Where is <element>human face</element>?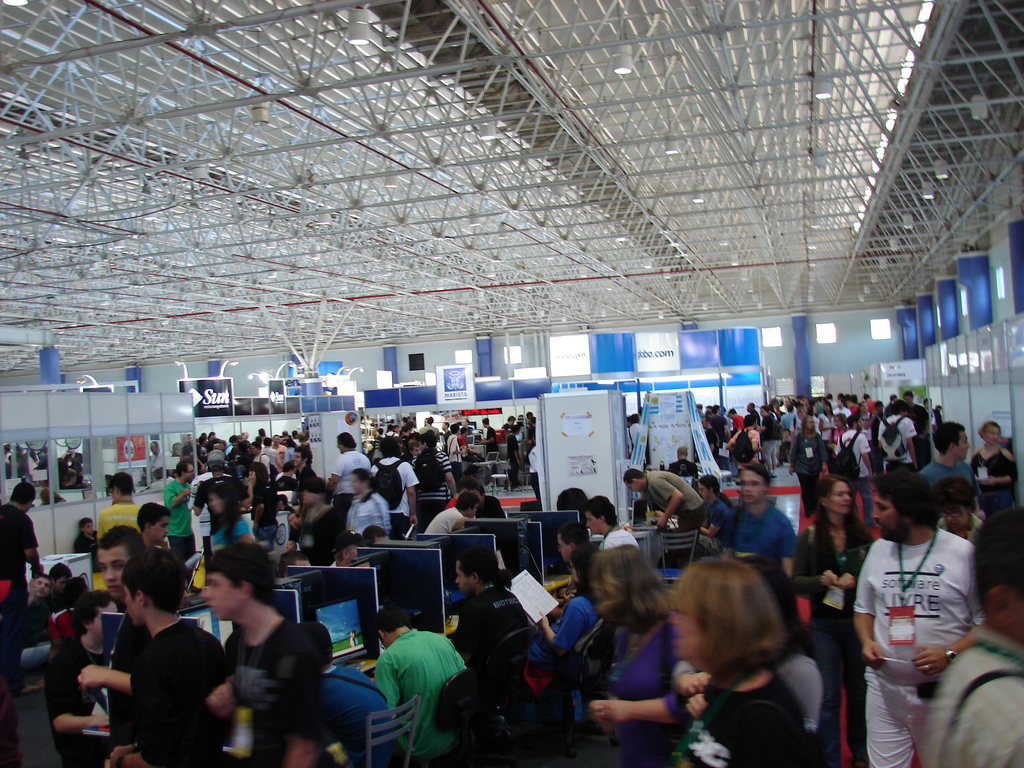
pyautogui.locateOnScreen(52, 572, 72, 593).
